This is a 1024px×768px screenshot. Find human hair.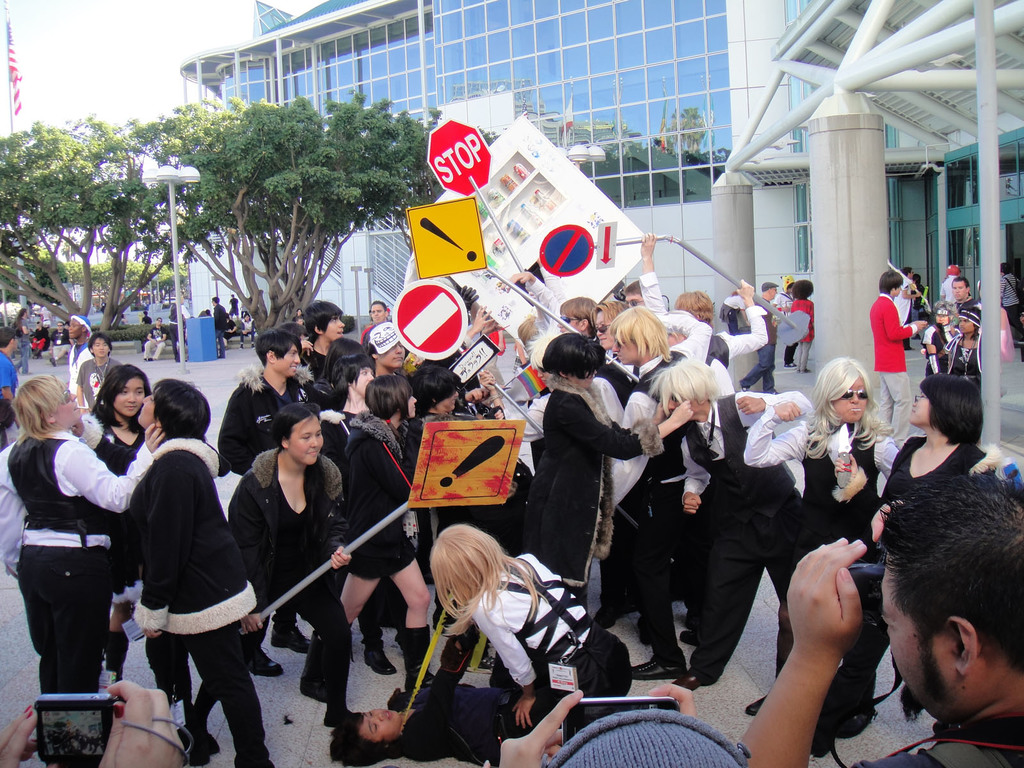
Bounding box: l=271, t=400, r=321, b=442.
